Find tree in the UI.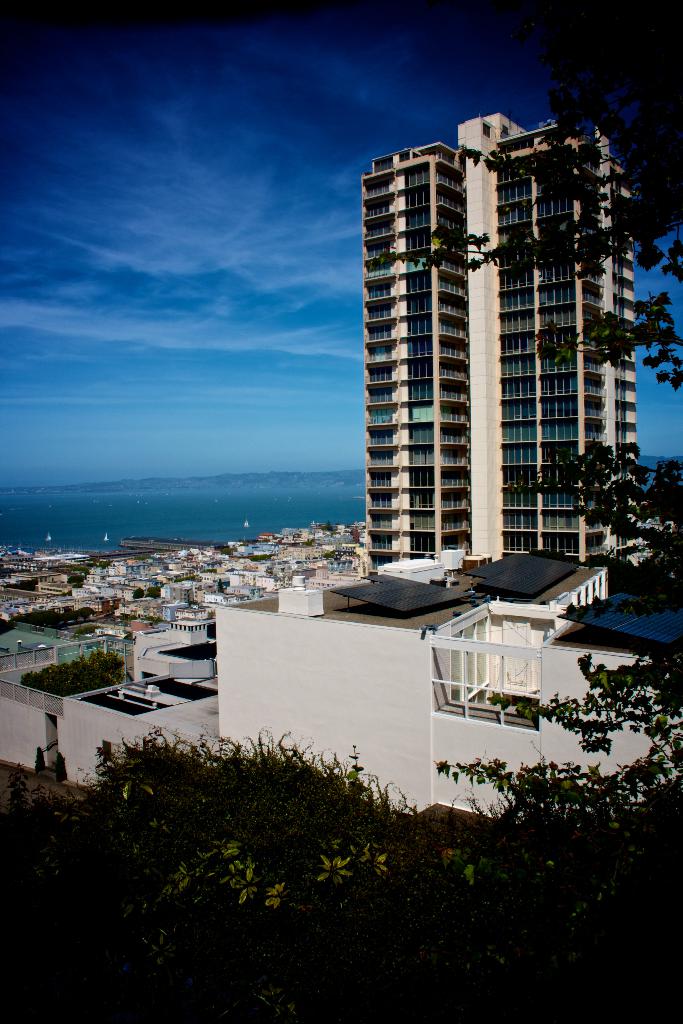
UI element at x1=404, y1=0, x2=682, y2=829.
